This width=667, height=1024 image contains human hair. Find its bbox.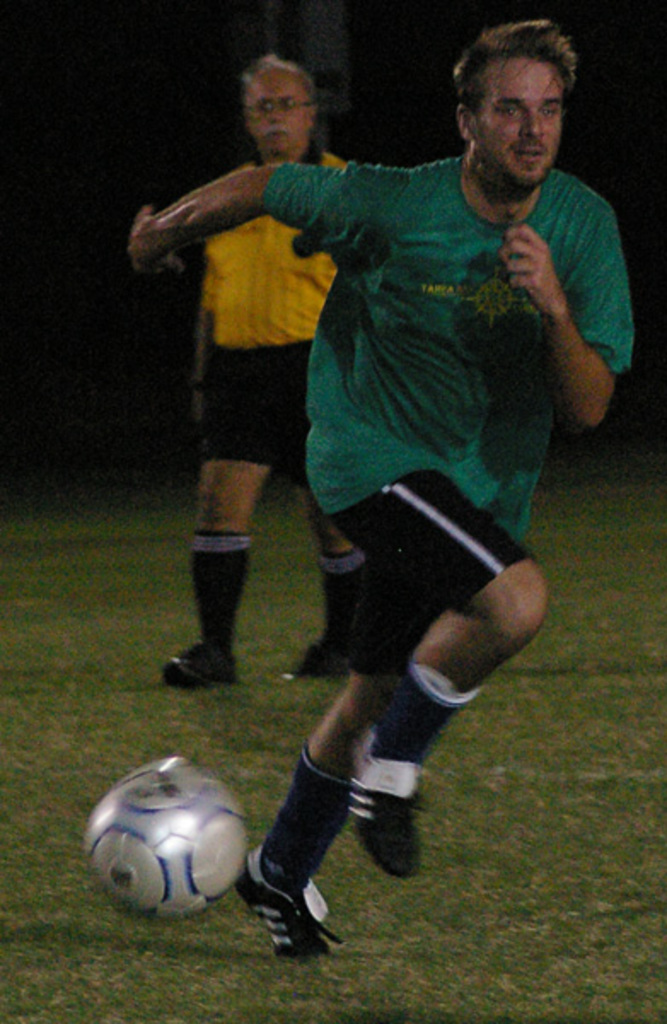
select_region(239, 55, 321, 104).
